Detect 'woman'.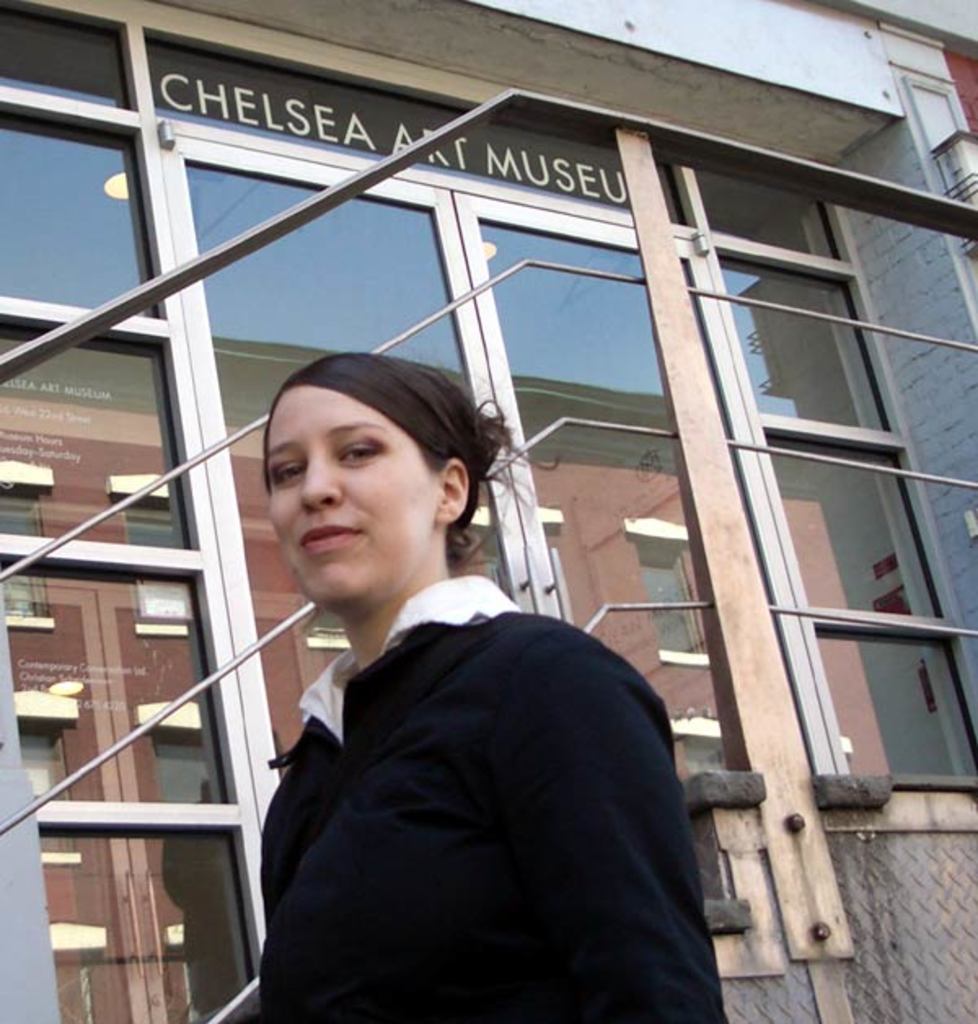
Detected at bbox=(217, 352, 719, 1023).
